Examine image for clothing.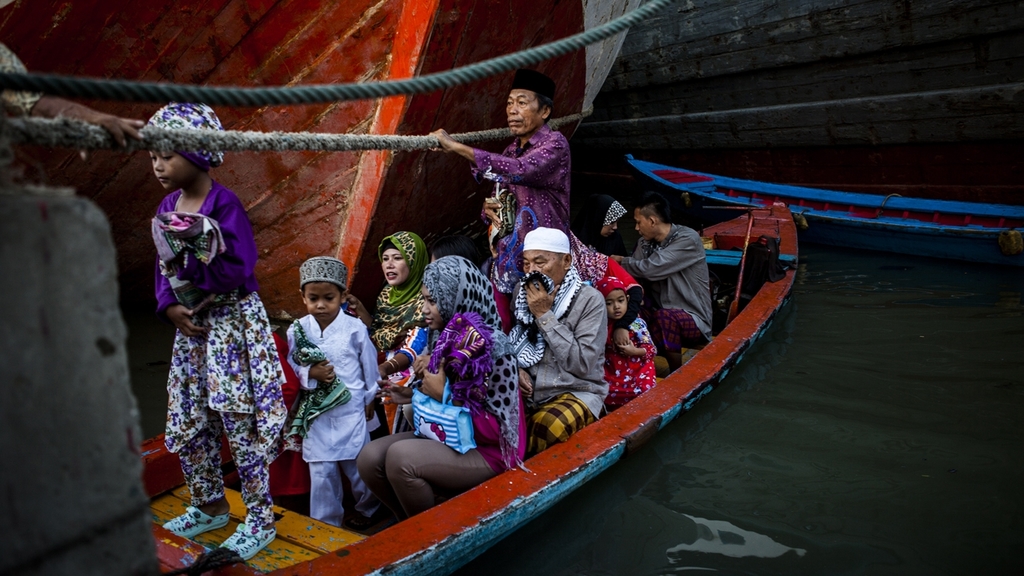
Examination result: Rect(285, 314, 386, 531).
